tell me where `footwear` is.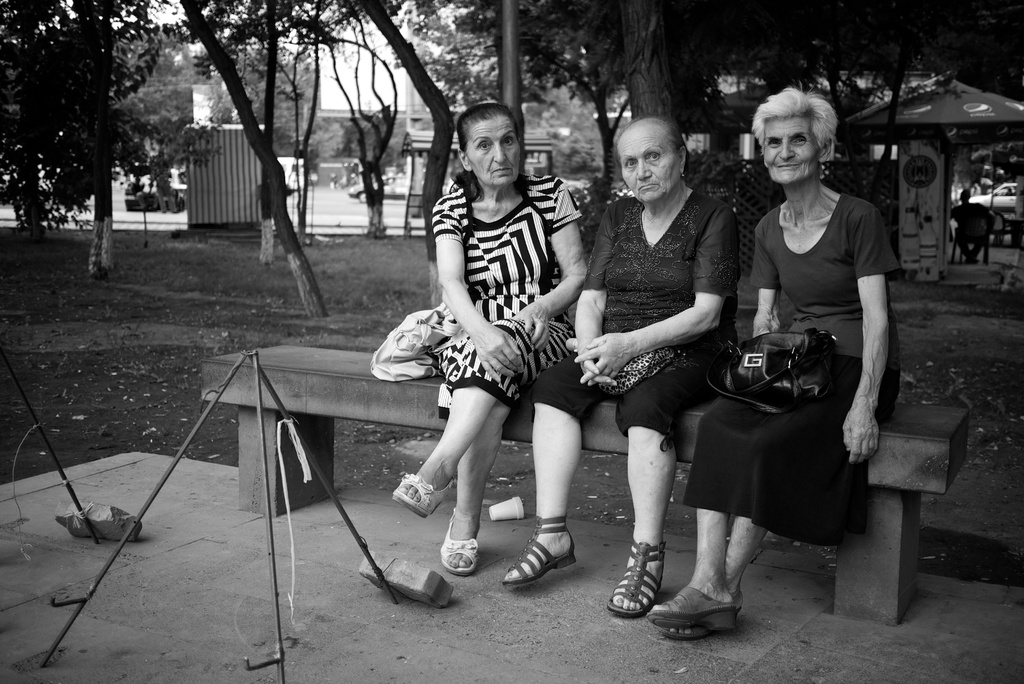
`footwear` is at crop(605, 541, 664, 612).
